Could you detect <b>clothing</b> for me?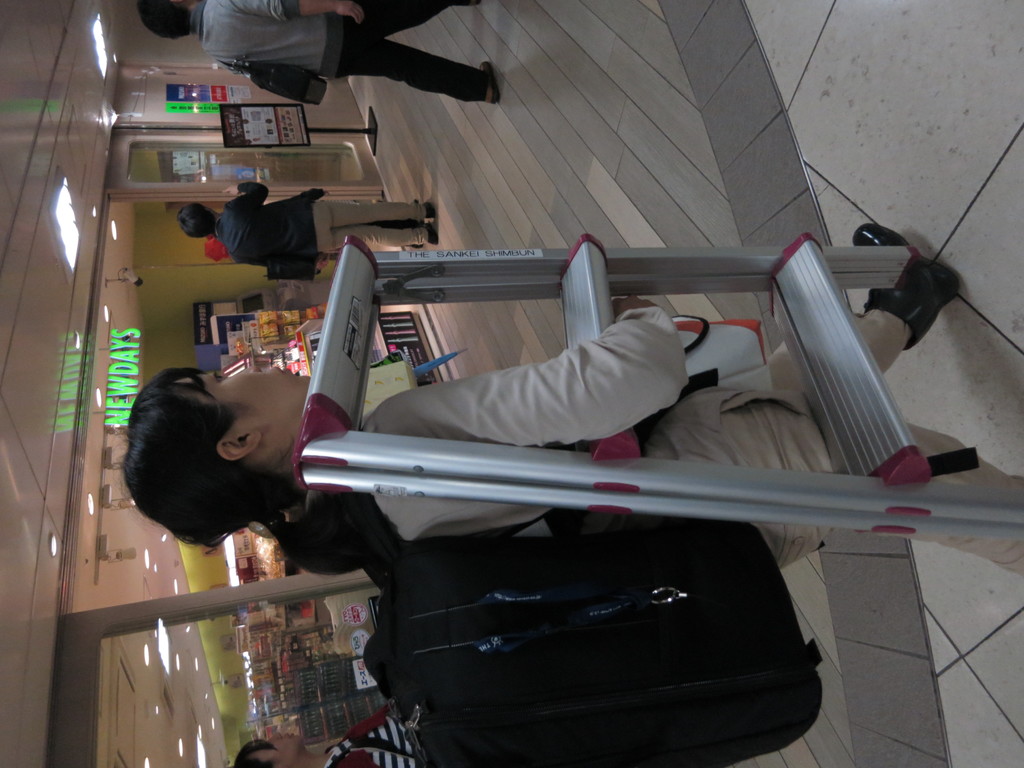
Detection result: [left=211, top=179, right=426, bottom=268].
